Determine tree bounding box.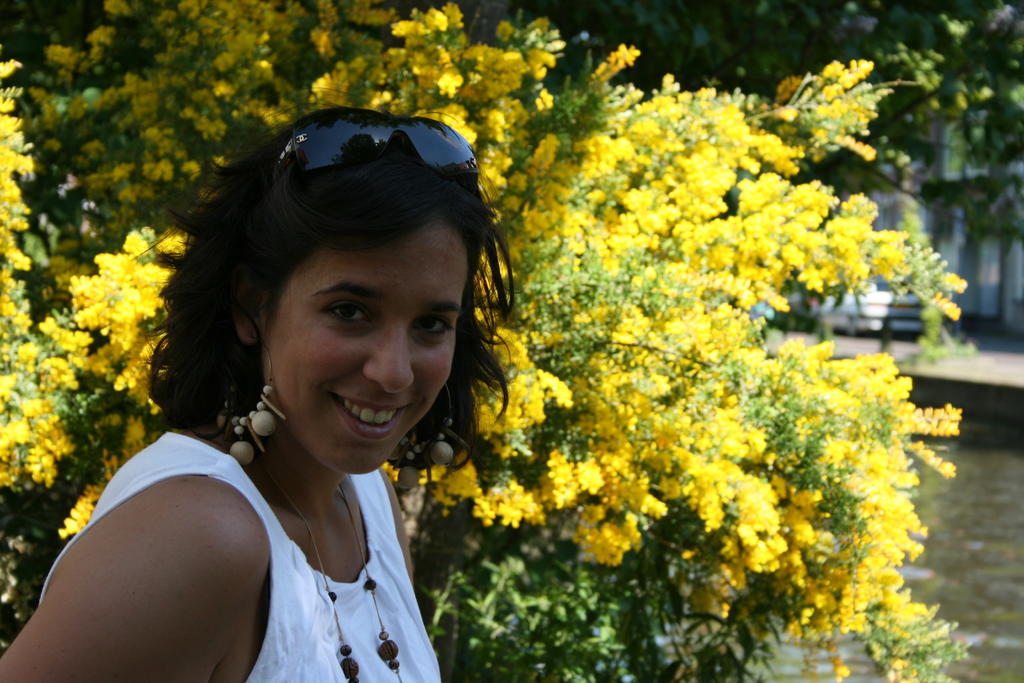
Determined: (x1=0, y1=3, x2=1023, y2=682).
